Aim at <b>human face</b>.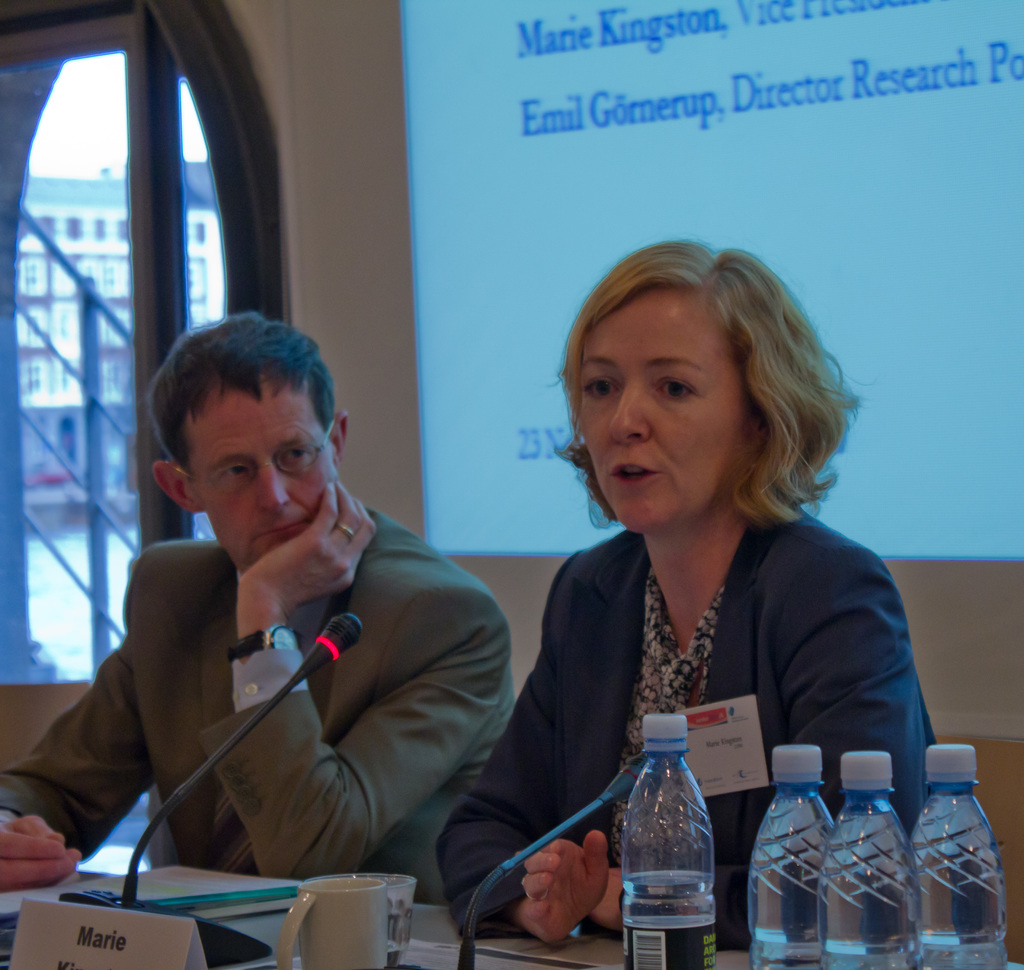
Aimed at x1=188, y1=377, x2=339, y2=565.
